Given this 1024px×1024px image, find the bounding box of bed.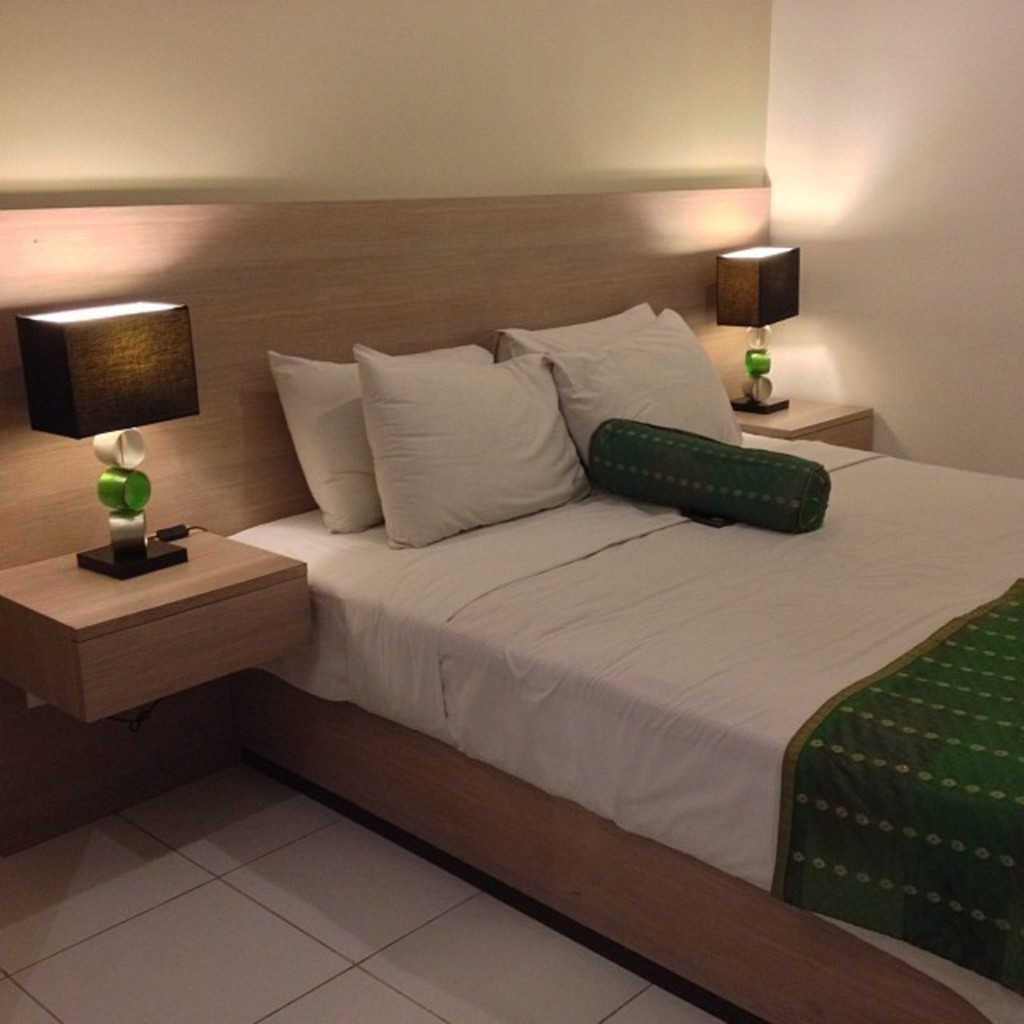
0 190 1022 1022.
